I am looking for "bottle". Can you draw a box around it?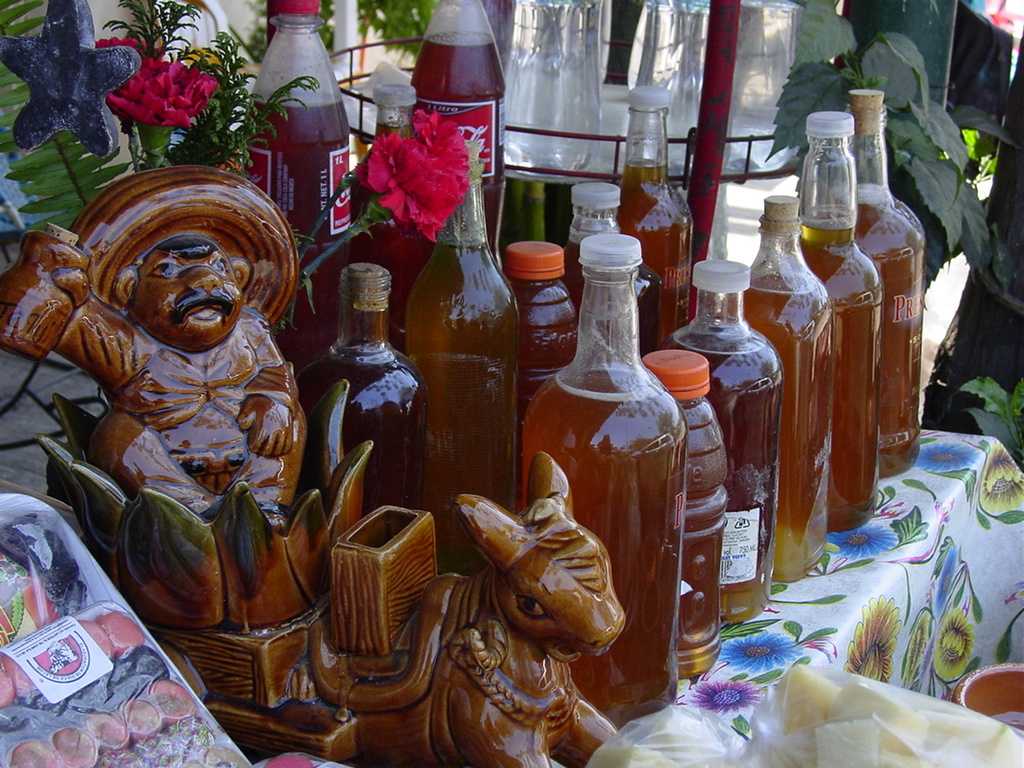
Sure, the bounding box is pyautogui.locateOnScreen(497, 236, 579, 402).
